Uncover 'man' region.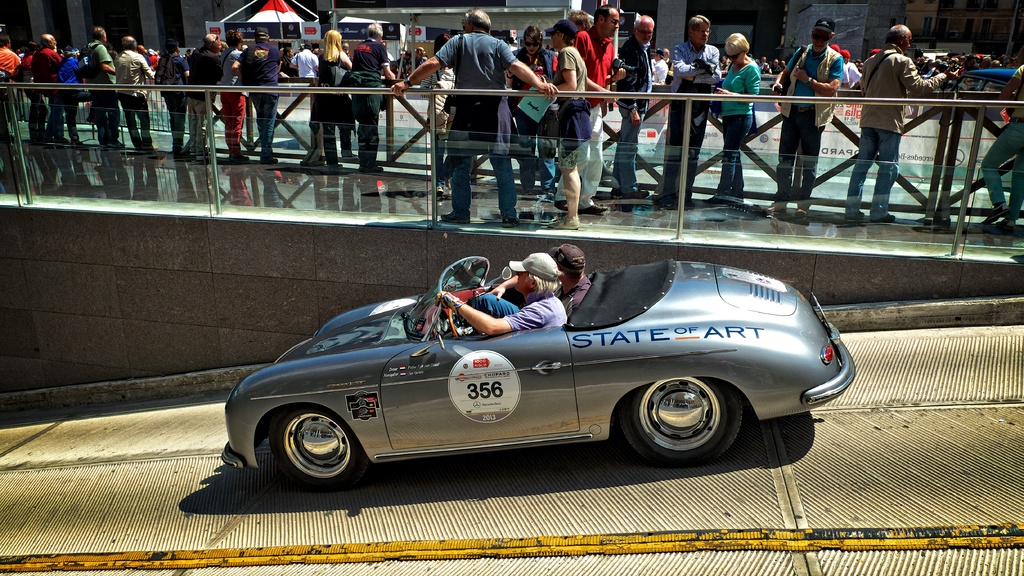
Uncovered: pyautogui.locateOnScreen(286, 42, 316, 81).
